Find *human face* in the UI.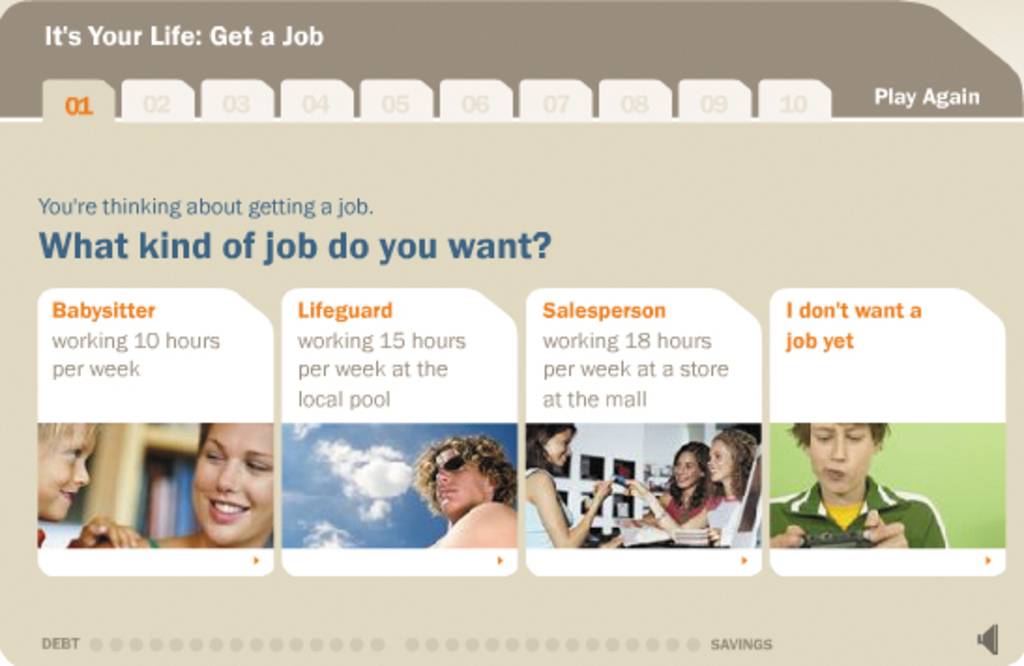
UI element at bbox=(543, 427, 571, 462).
